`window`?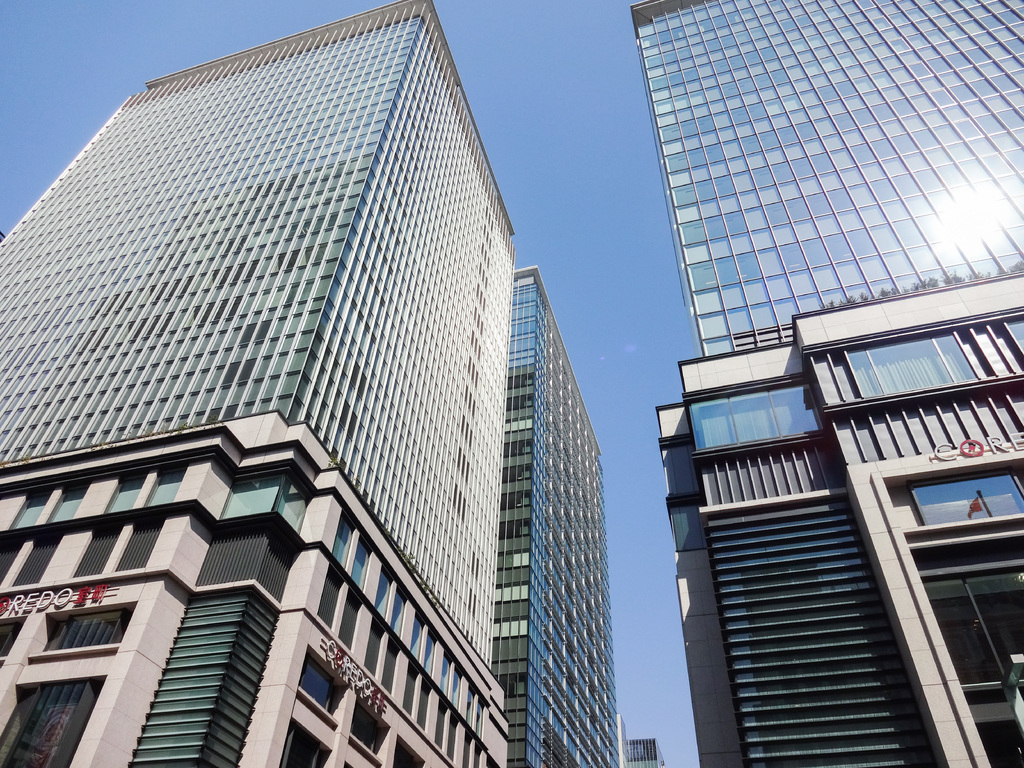
rect(96, 462, 194, 516)
